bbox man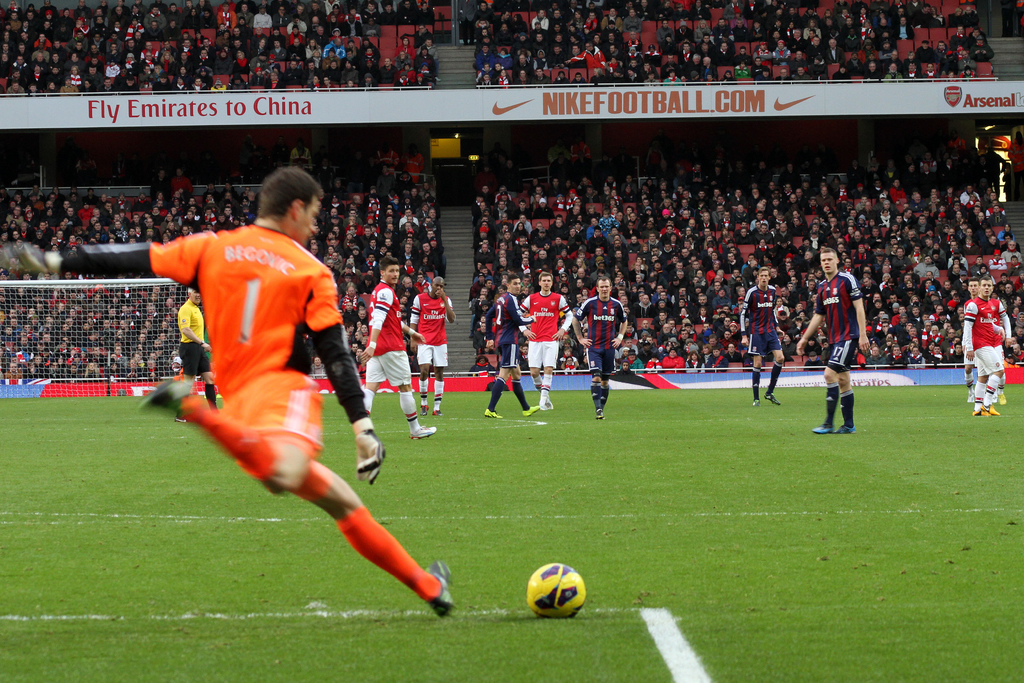
bbox=(961, 273, 1015, 415)
